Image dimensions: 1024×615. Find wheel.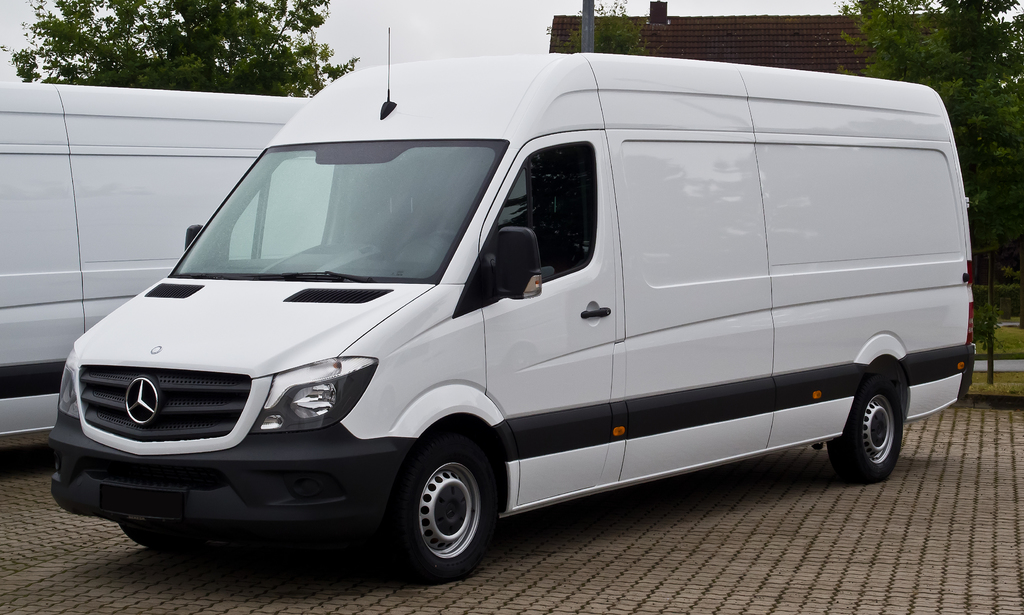
pyautogui.locateOnScreen(829, 374, 902, 491).
